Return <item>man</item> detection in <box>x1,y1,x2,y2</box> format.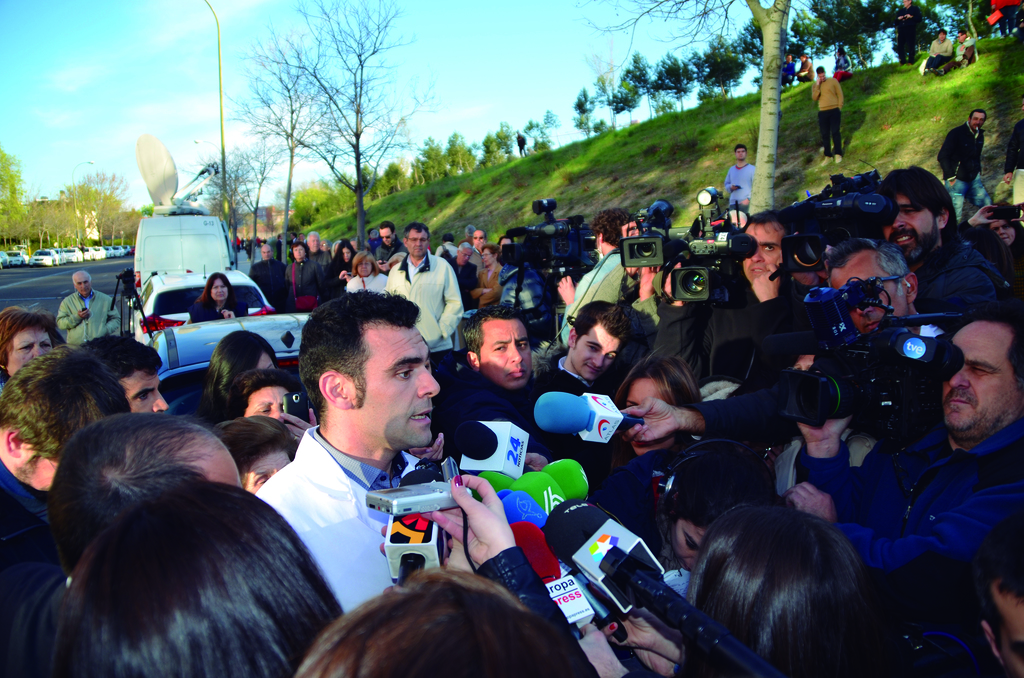
<box>806,60,844,162</box>.
